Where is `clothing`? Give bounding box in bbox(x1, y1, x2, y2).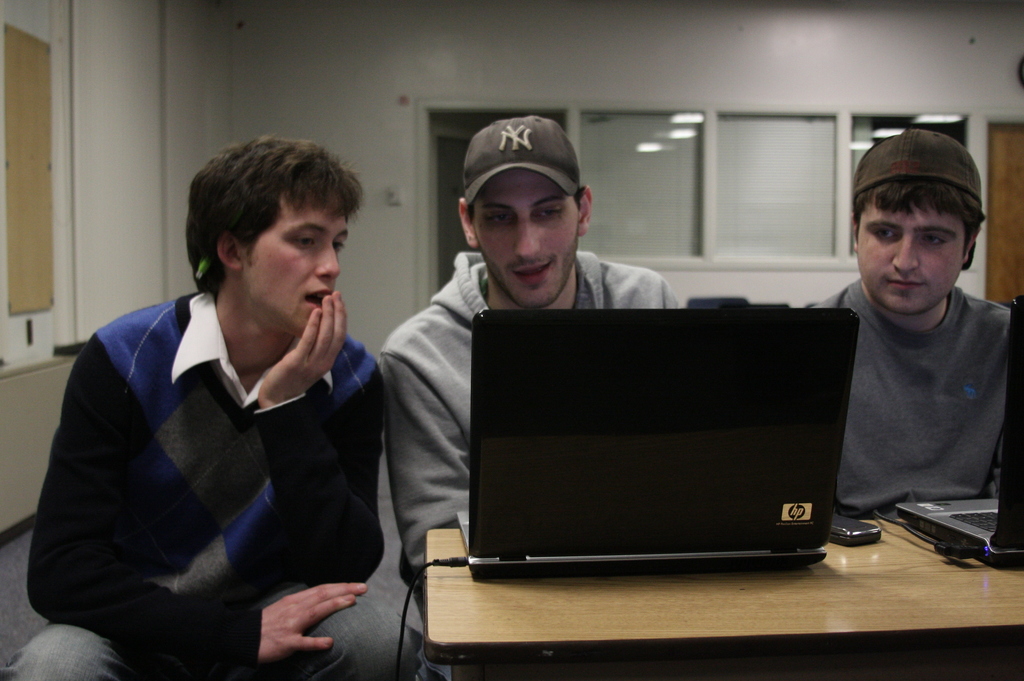
bbox(804, 279, 1013, 524).
